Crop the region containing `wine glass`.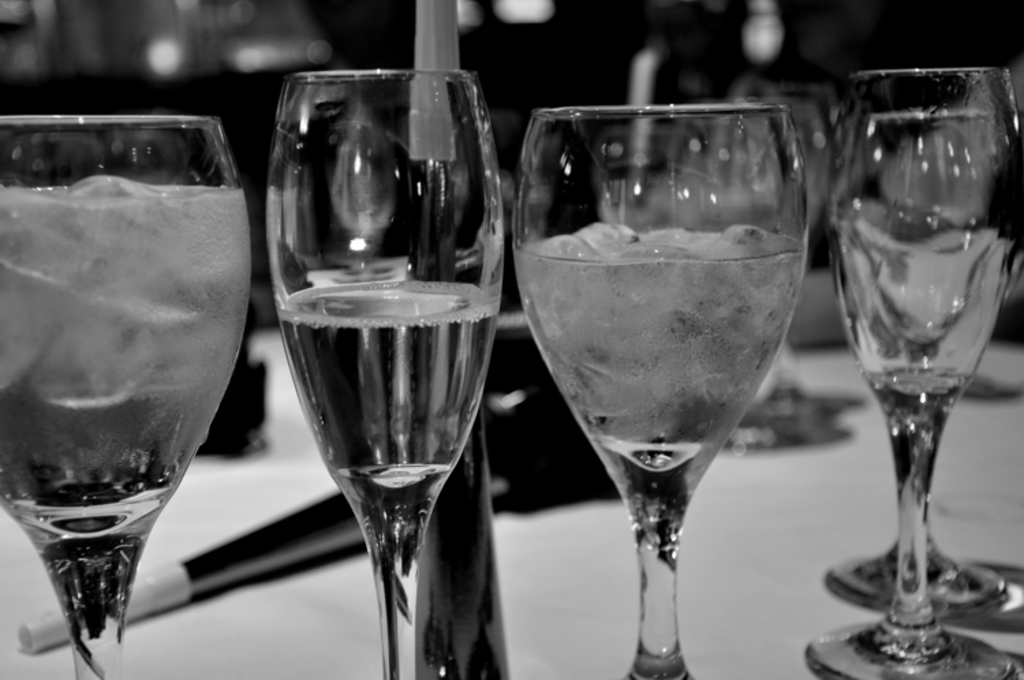
Crop region: 509 105 807 679.
